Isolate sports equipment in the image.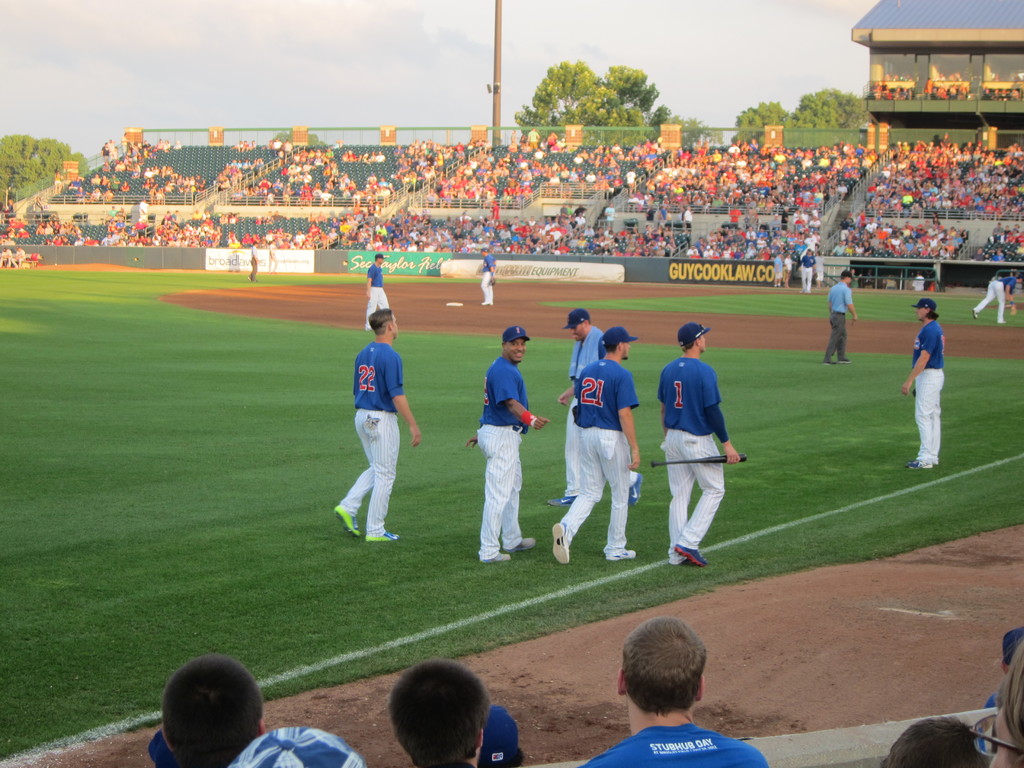
Isolated region: 368 531 399 540.
